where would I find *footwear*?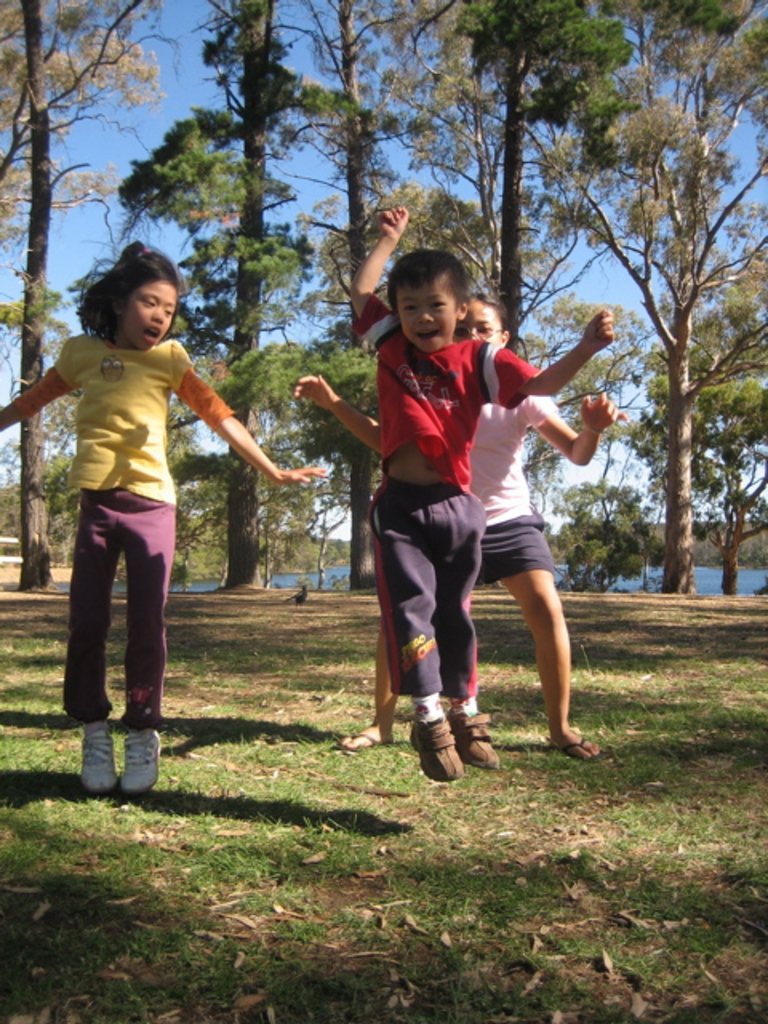
At bbox=(77, 718, 120, 797).
